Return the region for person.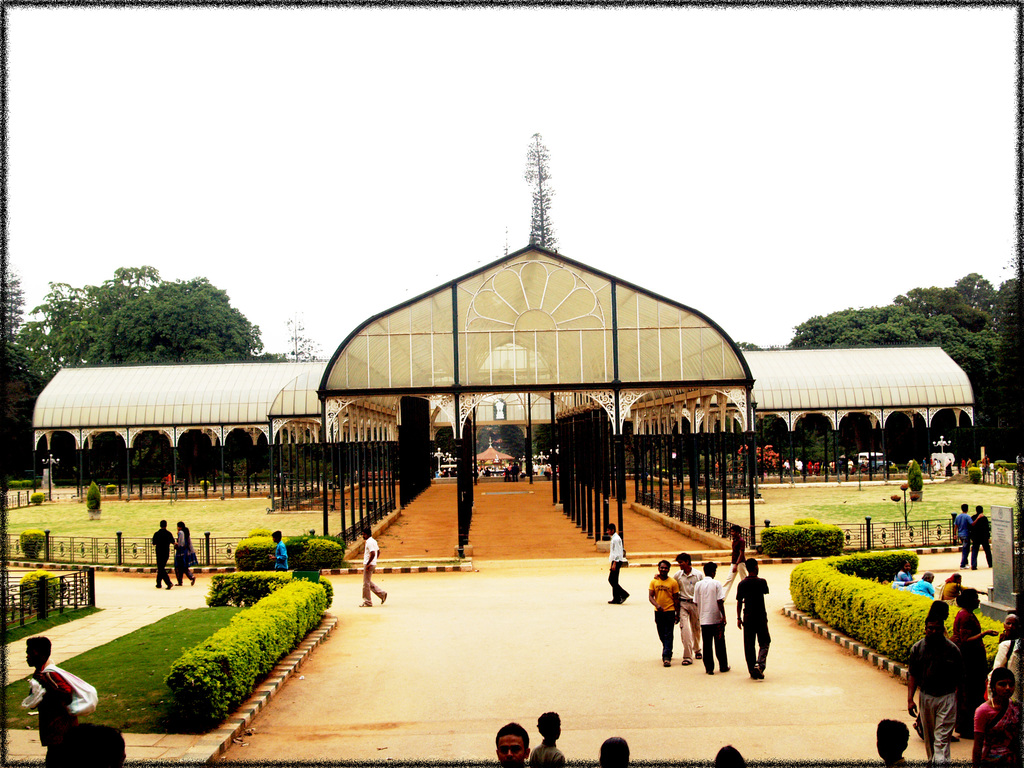
l=273, t=529, r=293, b=572.
